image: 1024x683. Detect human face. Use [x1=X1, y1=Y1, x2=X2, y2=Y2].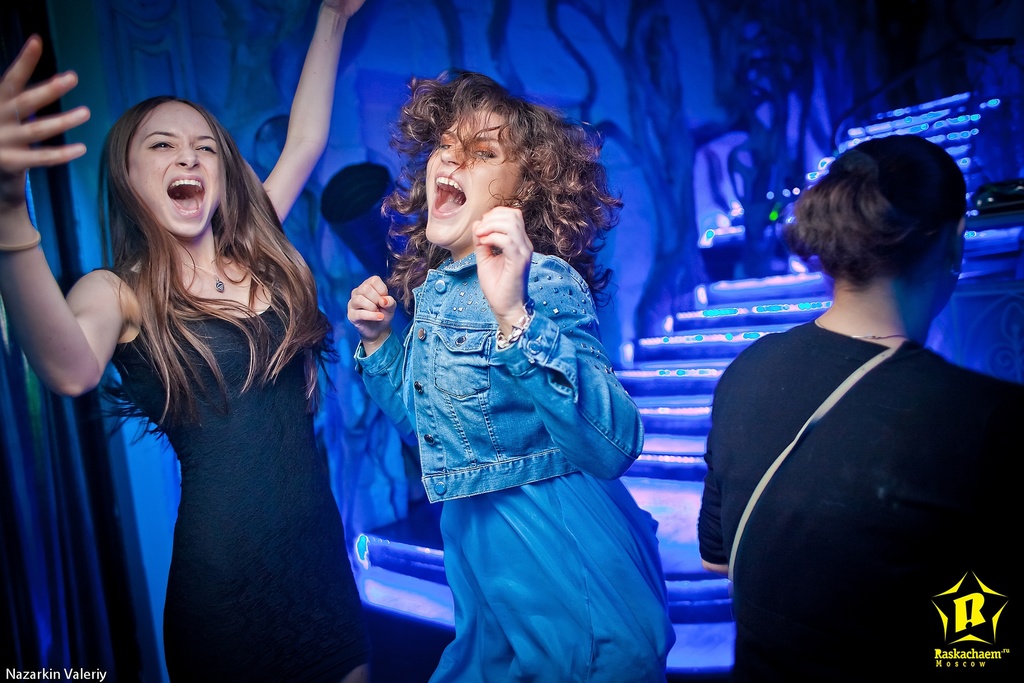
[x1=425, y1=104, x2=525, y2=247].
